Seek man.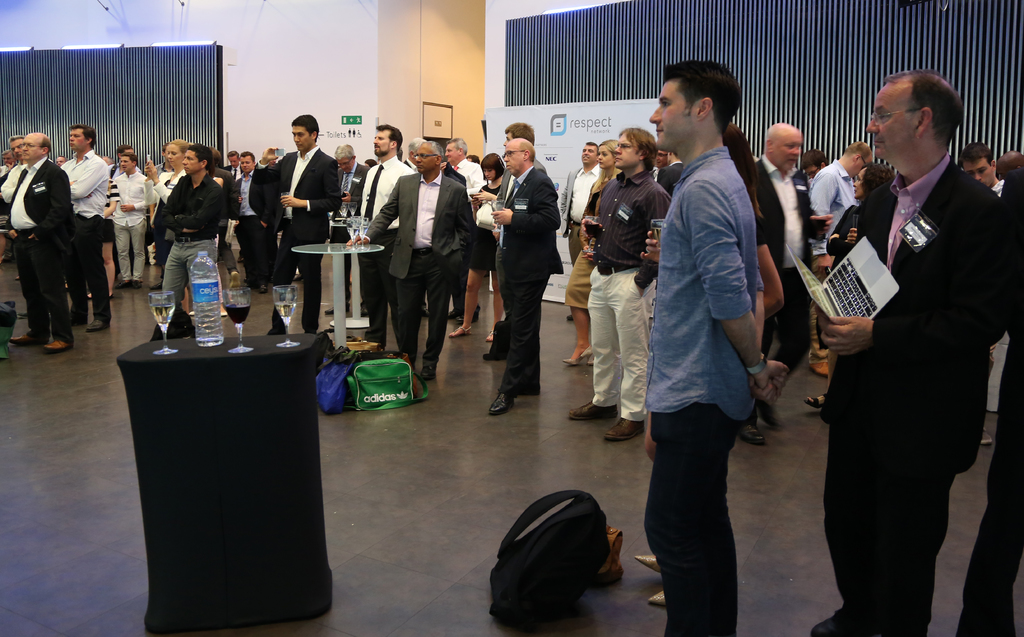
819,146,867,310.
